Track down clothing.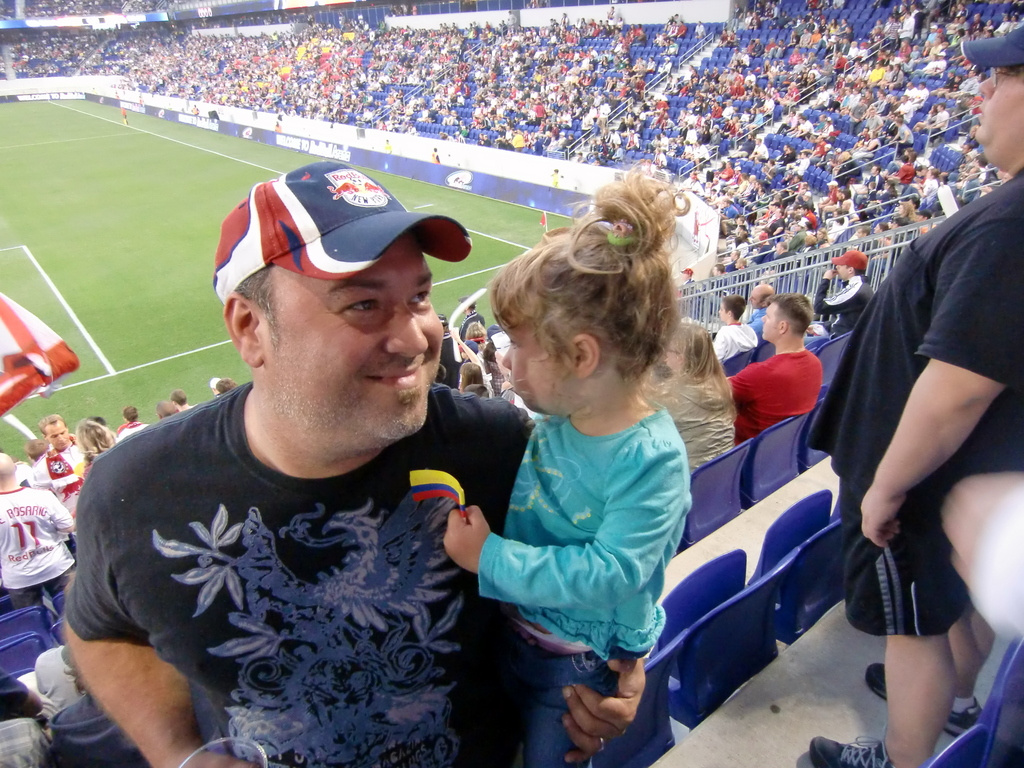
Tracked to detection(478, 389, 696, 767).
